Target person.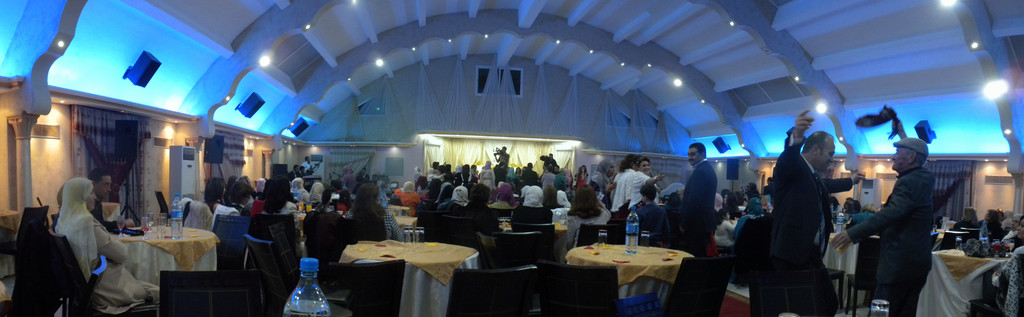
Target region: x1=764, y1=113, x2=848, y2=307.
